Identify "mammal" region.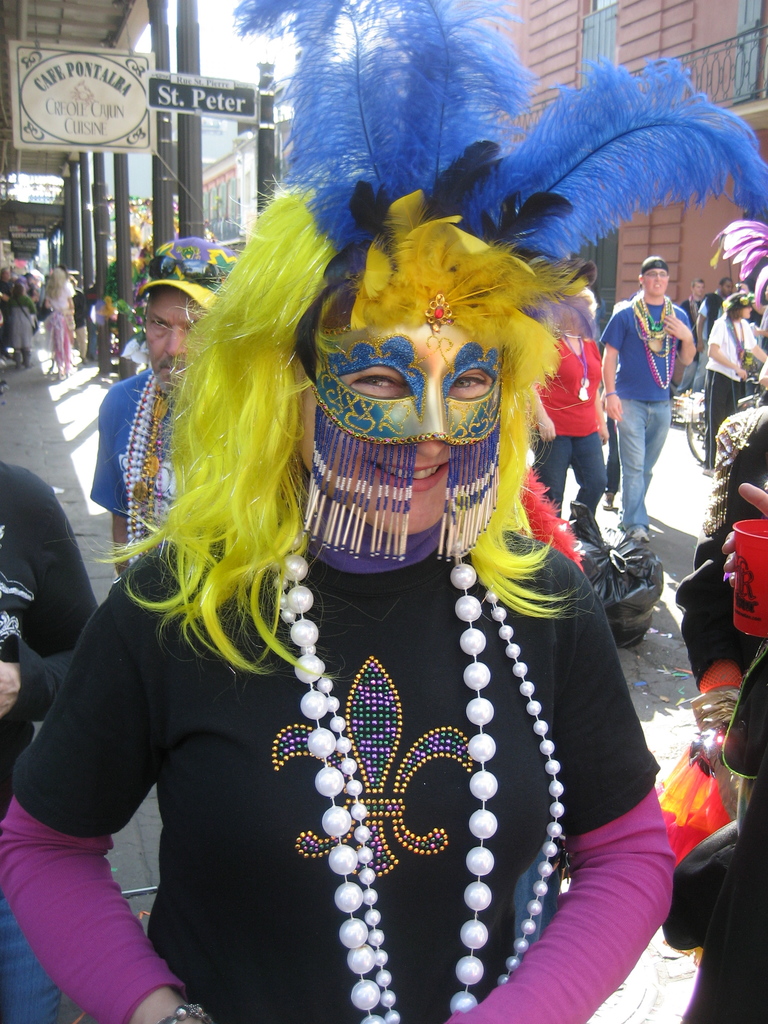
Region: (695, 274, 740, 384).
